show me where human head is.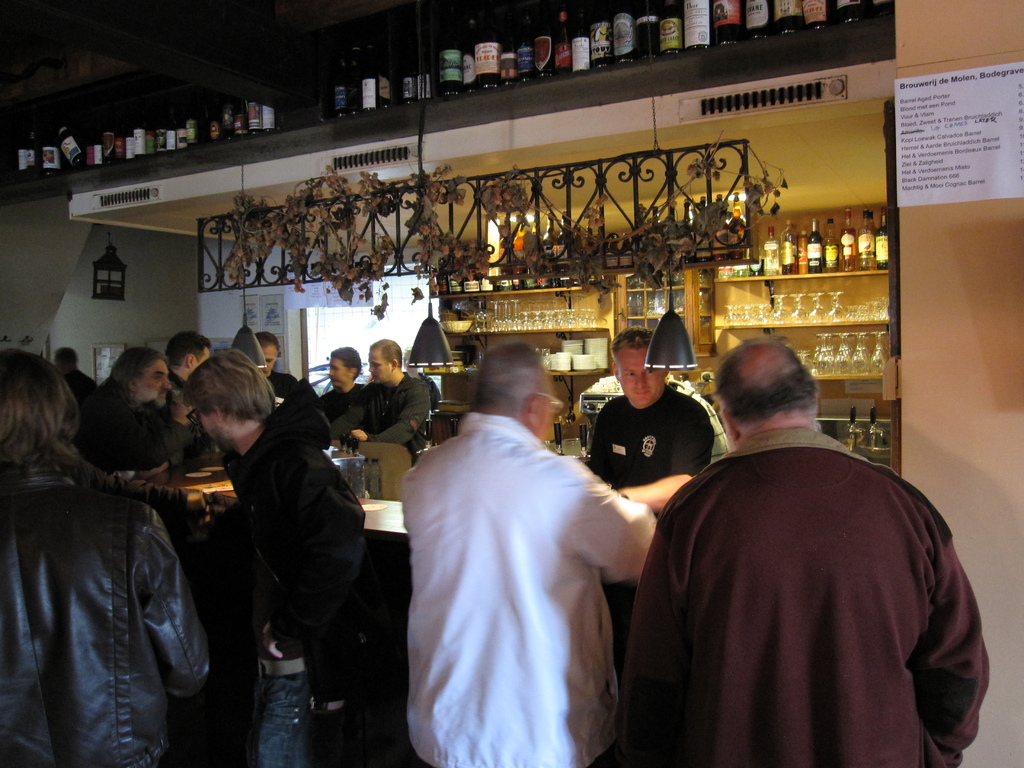
human head is at bbox=[108, 347, 176, 416].
